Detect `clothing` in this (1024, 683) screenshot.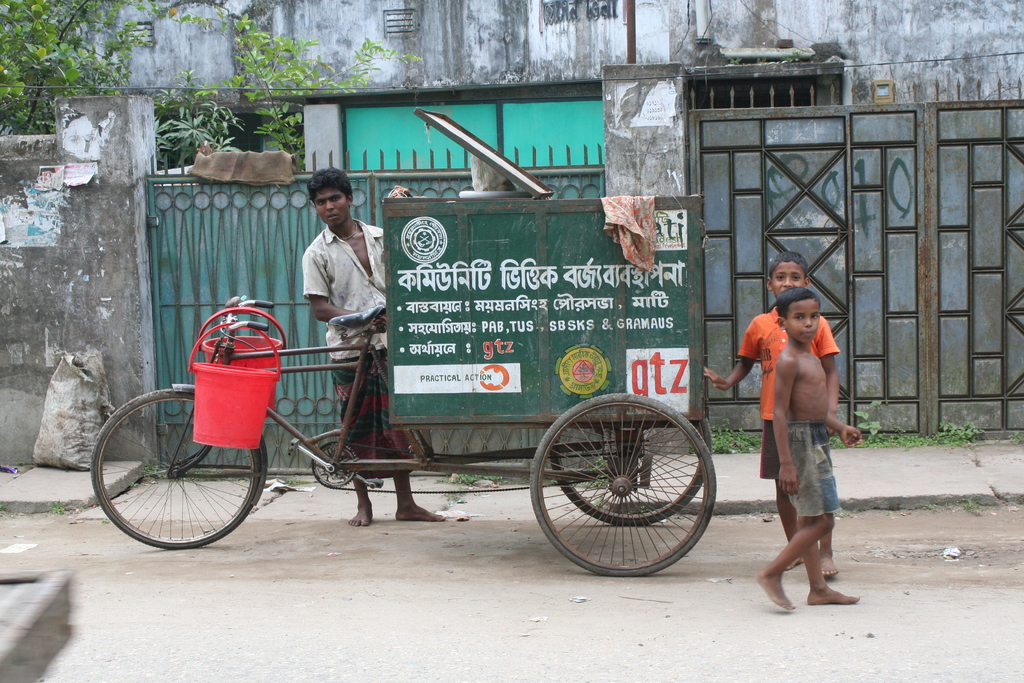
Detection: (296, 215, 394, 353).
